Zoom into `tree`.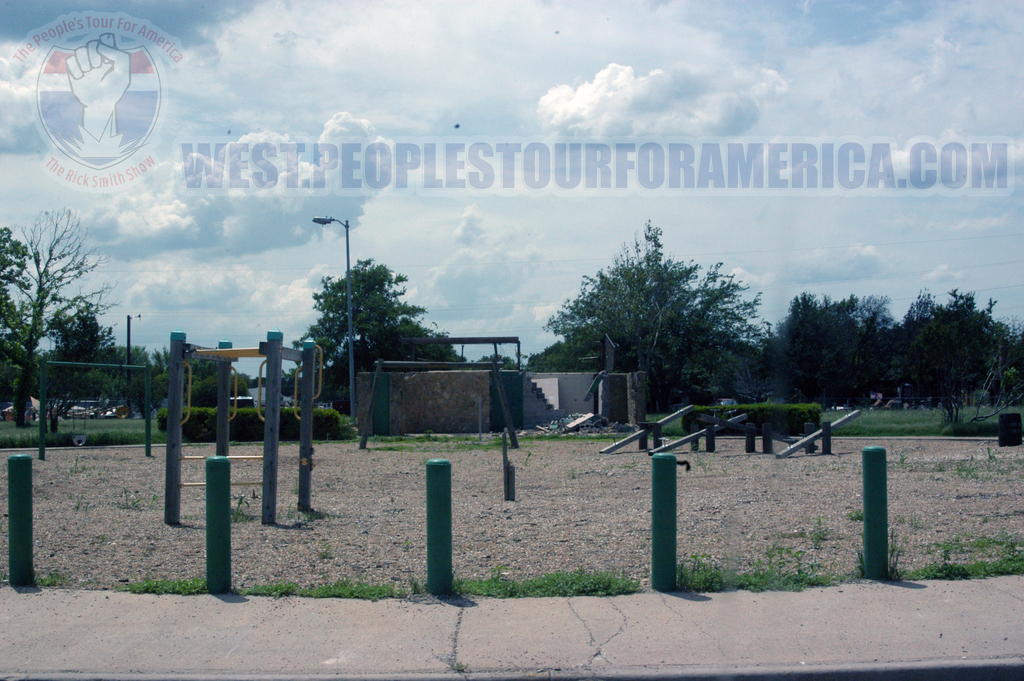
Zoom target: 773, 289, 881, 404.
